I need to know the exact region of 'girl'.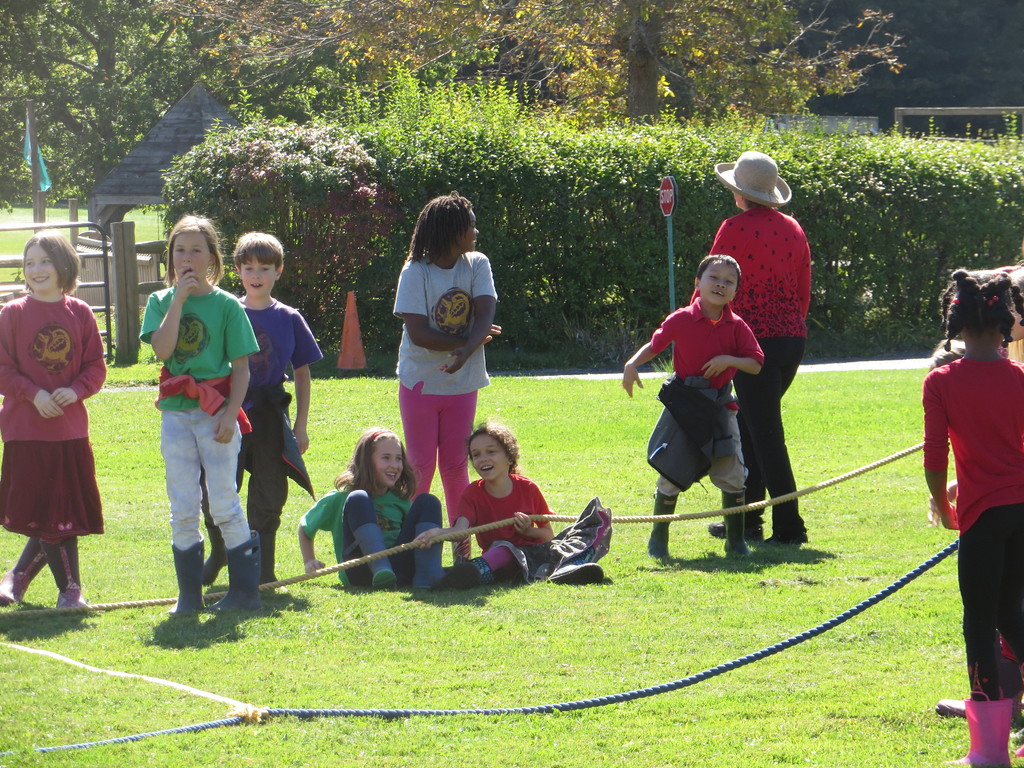
Region: left=0, top=233, right=108, bottom=613.
